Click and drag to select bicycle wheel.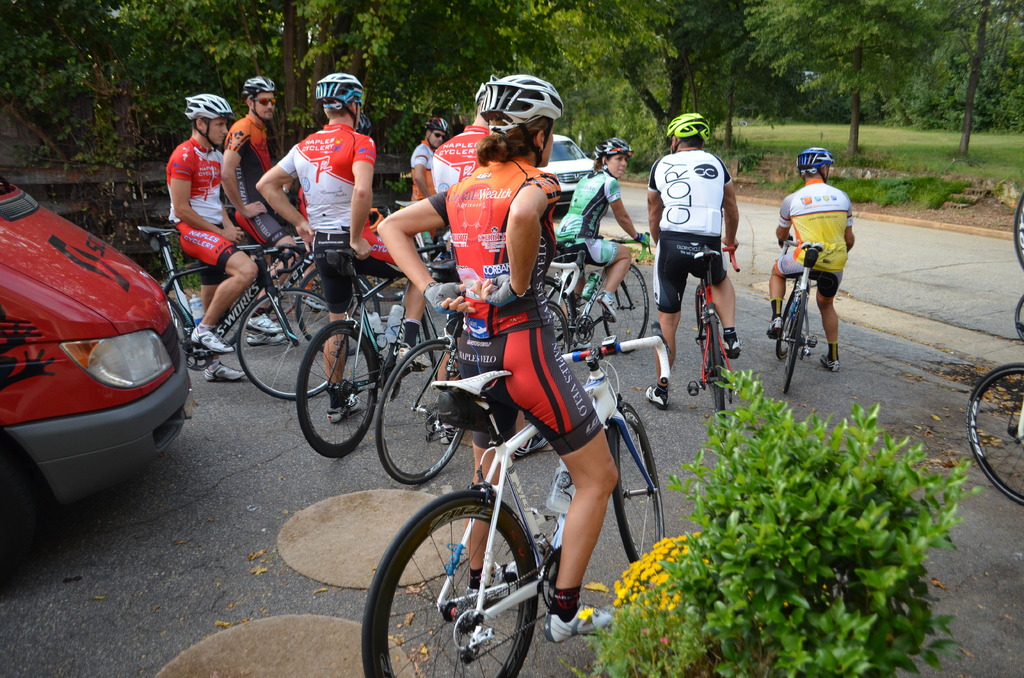
Selection: box=[780, 291, 806, 396].
